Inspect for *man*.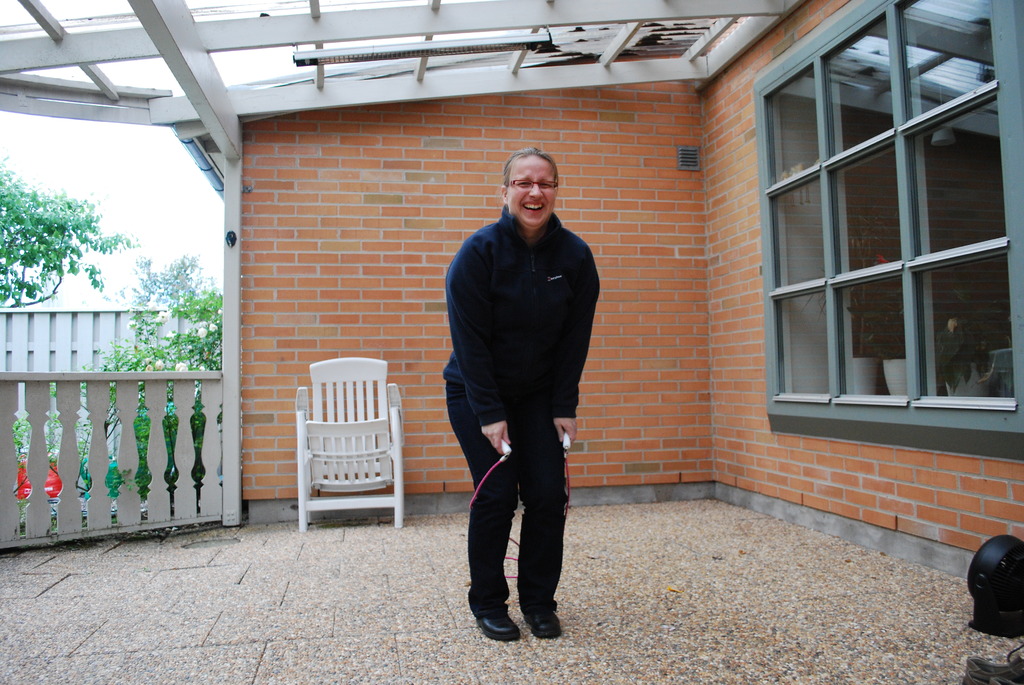
Inspection: x1=439 y1=133 x2=603 y2=653.
